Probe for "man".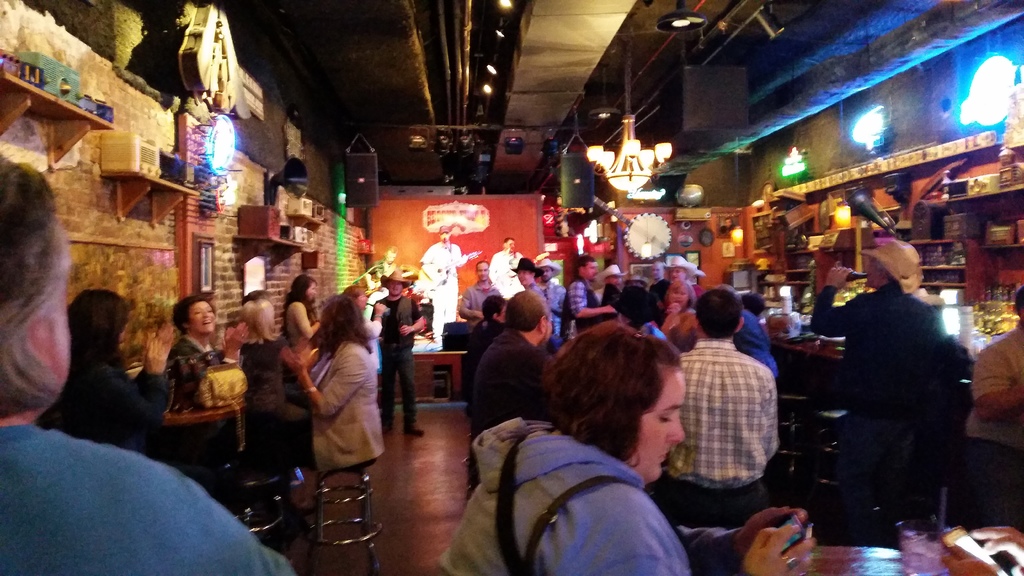
Probe result: box=[965, 287, 1023, 525].
